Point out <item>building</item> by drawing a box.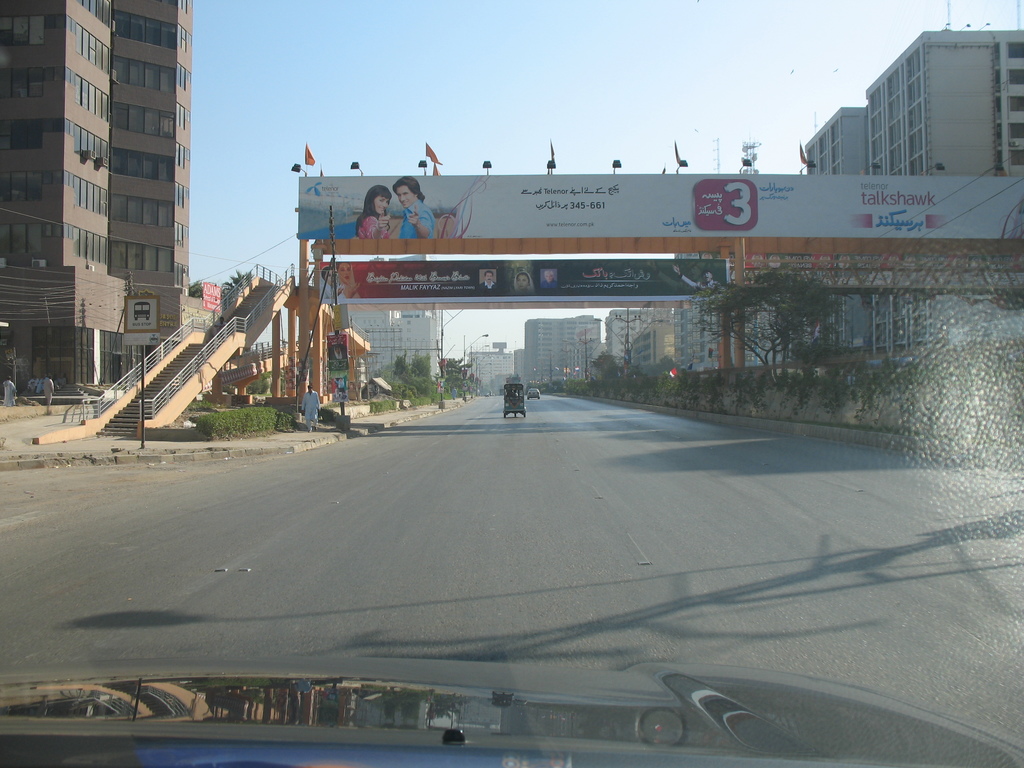
detection(354, 310, 441, 380).
